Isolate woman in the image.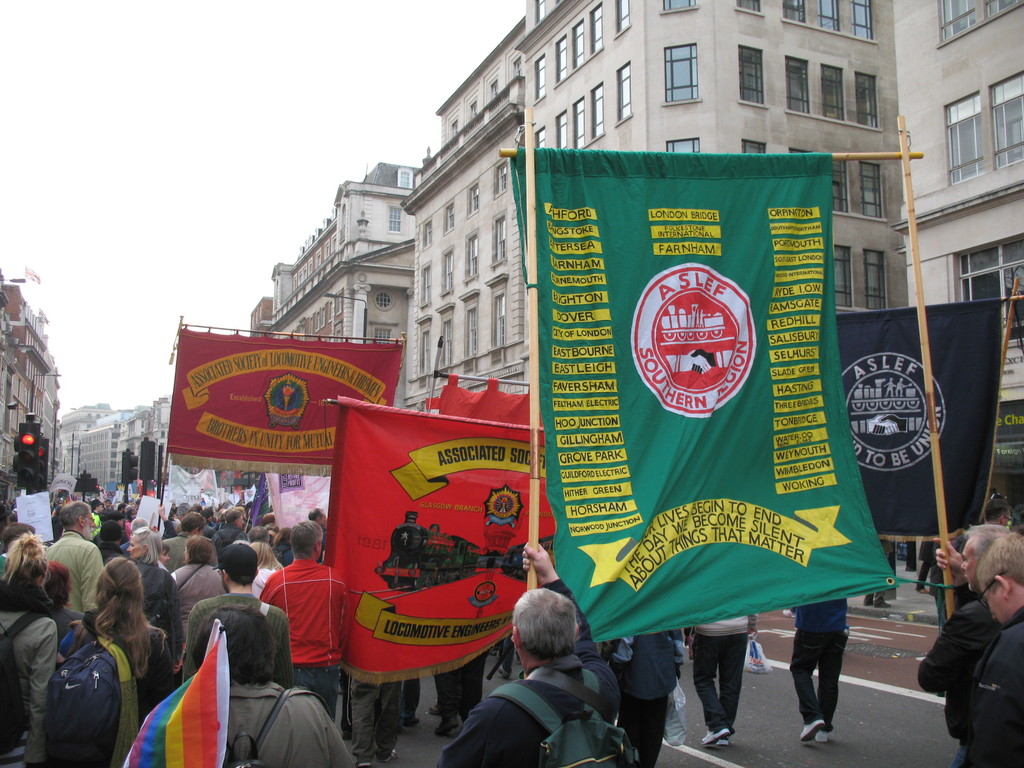
Isolated region: Rect(168, 532, 231, 653).
